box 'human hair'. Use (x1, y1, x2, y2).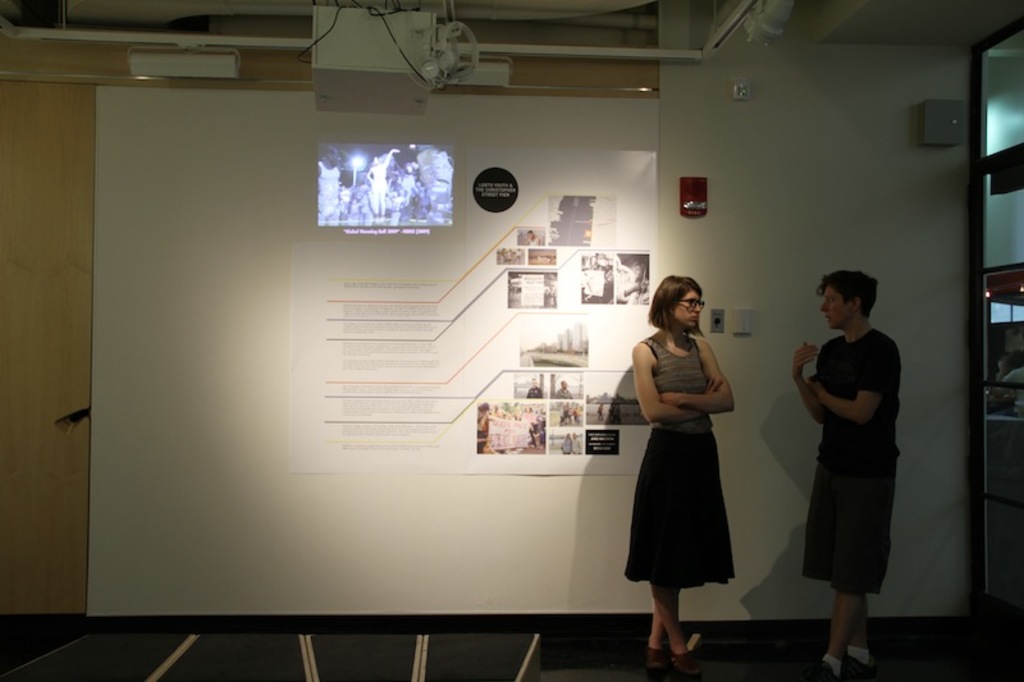
(814, 267, 881, 324).
